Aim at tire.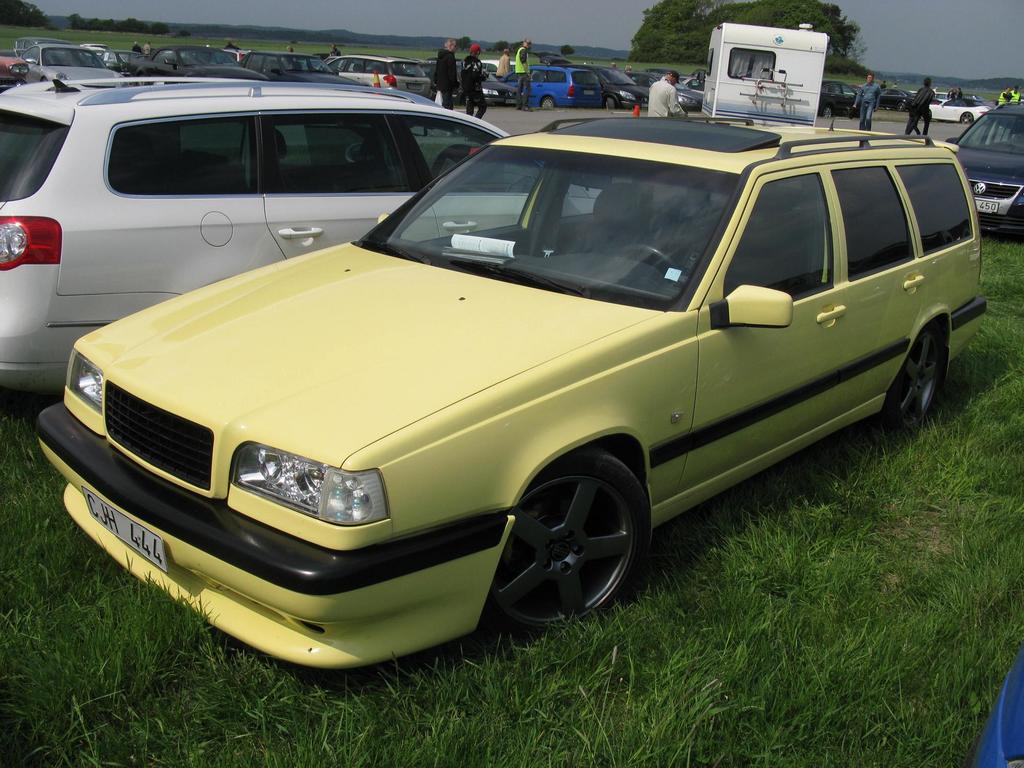
Aimed at box=[492, 445, 651, 629].
